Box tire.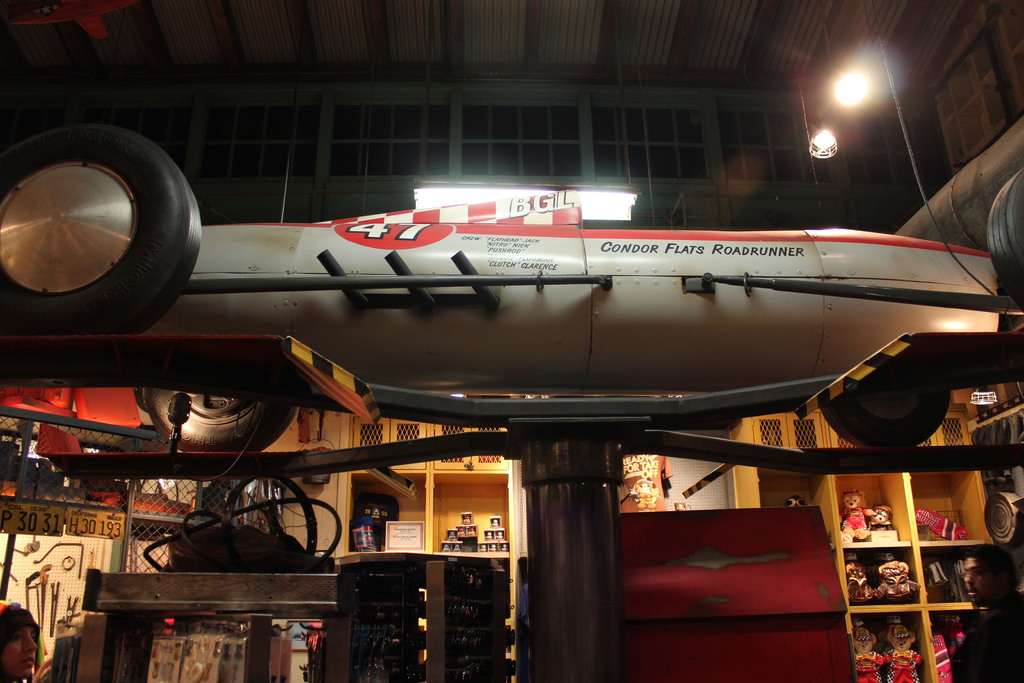
pyautogui.locateOnScreen(0, 119, 205, 337).
